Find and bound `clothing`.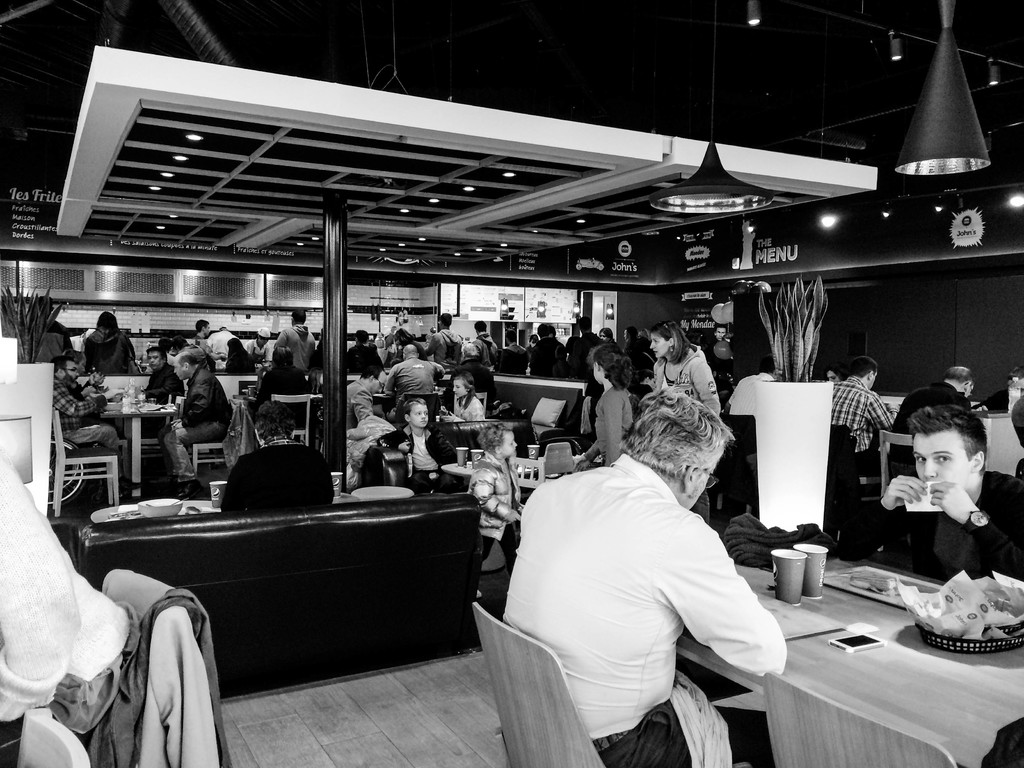
Bound: [x1=385, y1=352, x2=442, y2=396].
